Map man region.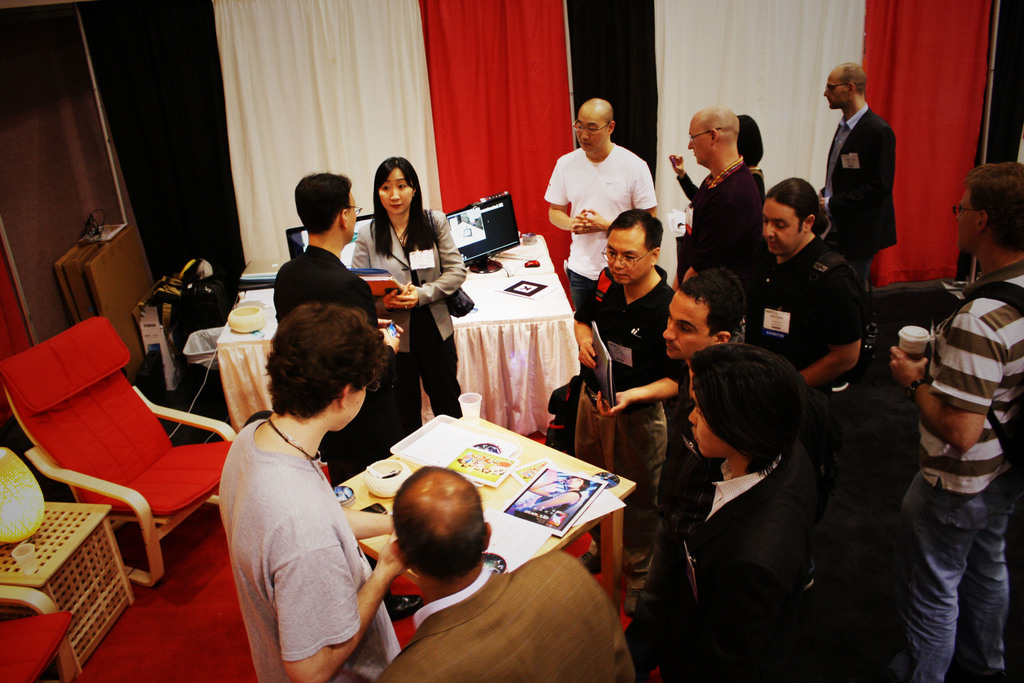
Mapped to <bbox>758, 174, 869, 402</bbox>.
